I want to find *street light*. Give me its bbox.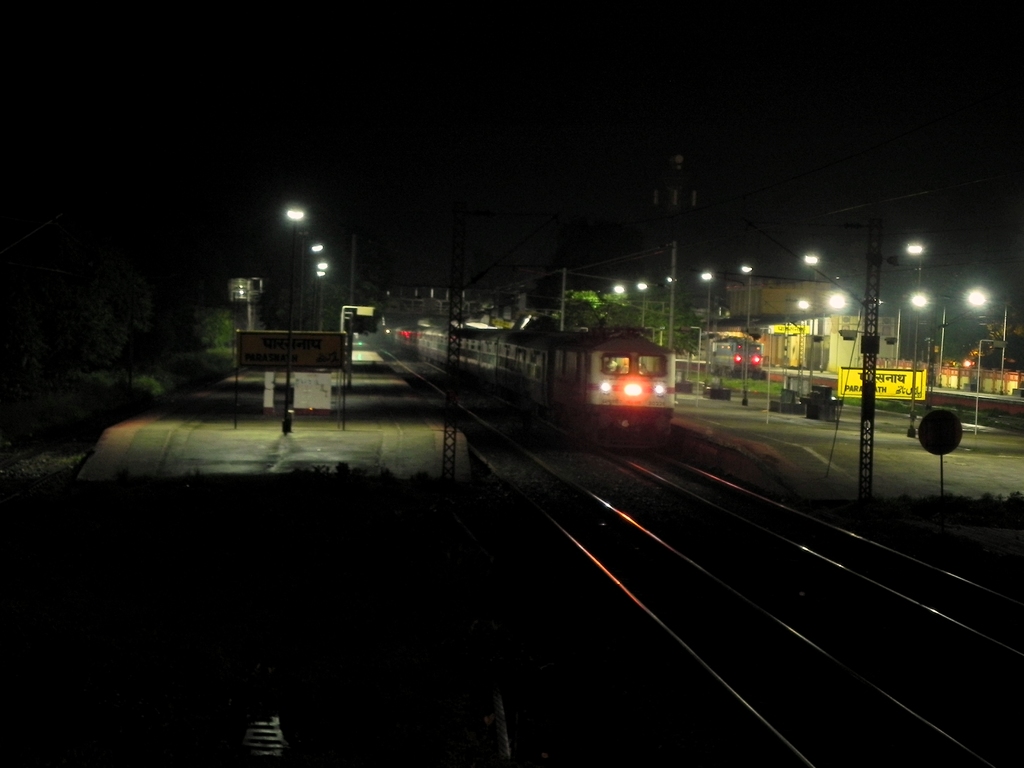
l=637, t=282, r=648, b=330.
